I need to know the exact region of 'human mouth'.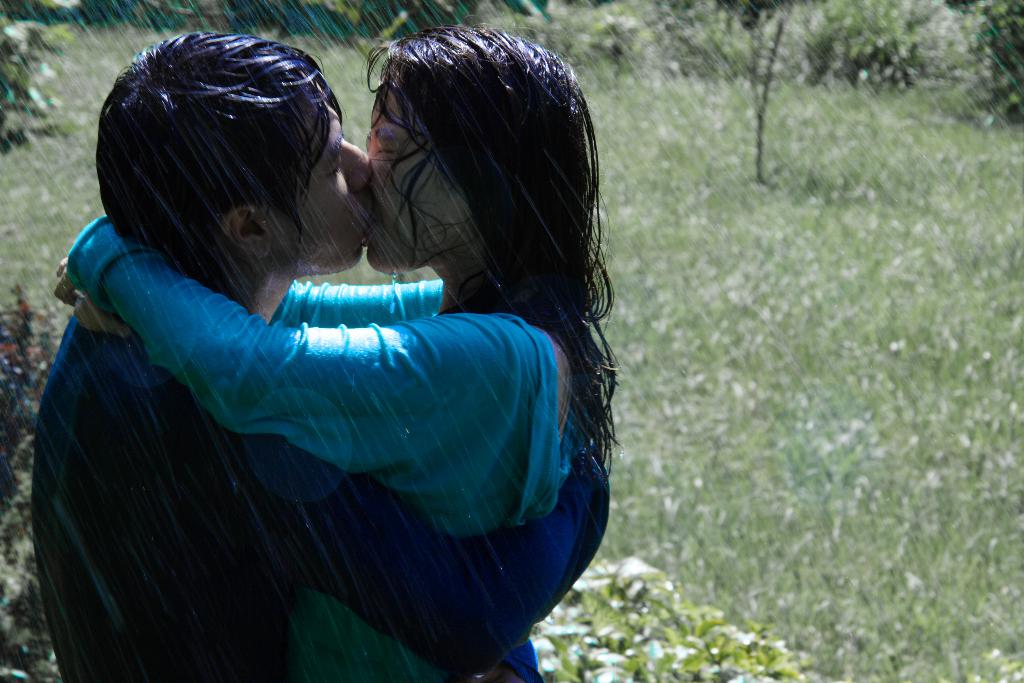
Region: region(365, 211, 374, 245).
